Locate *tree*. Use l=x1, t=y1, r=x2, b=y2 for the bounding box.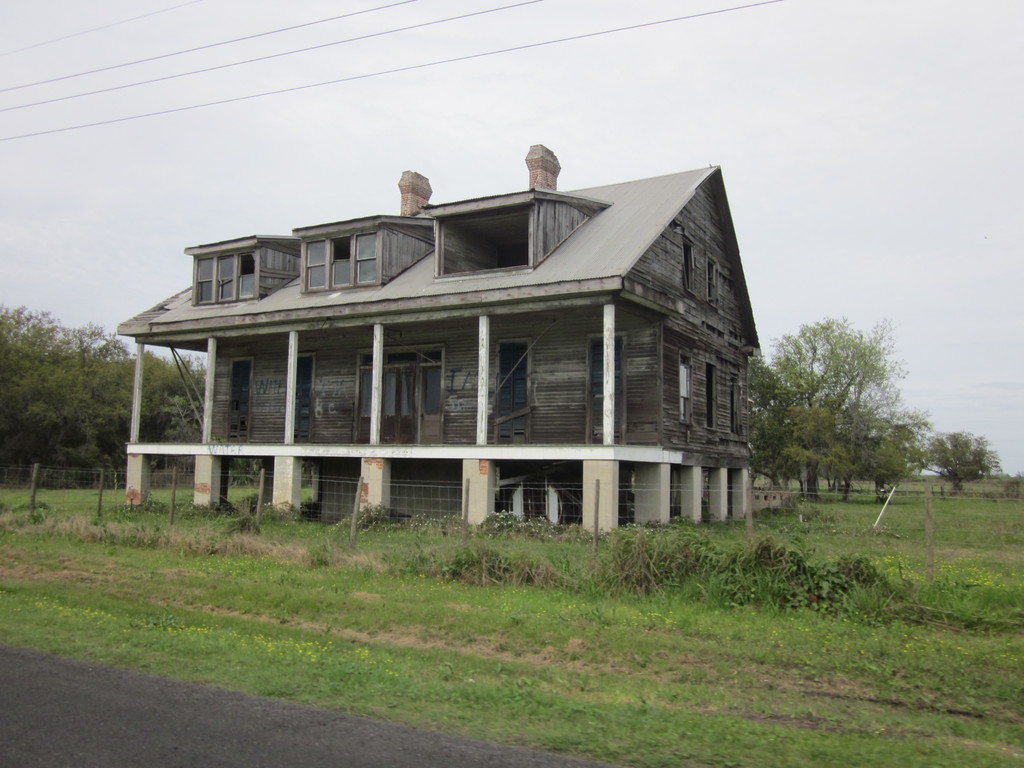
l=924, t=425, r=1009, b=509.
